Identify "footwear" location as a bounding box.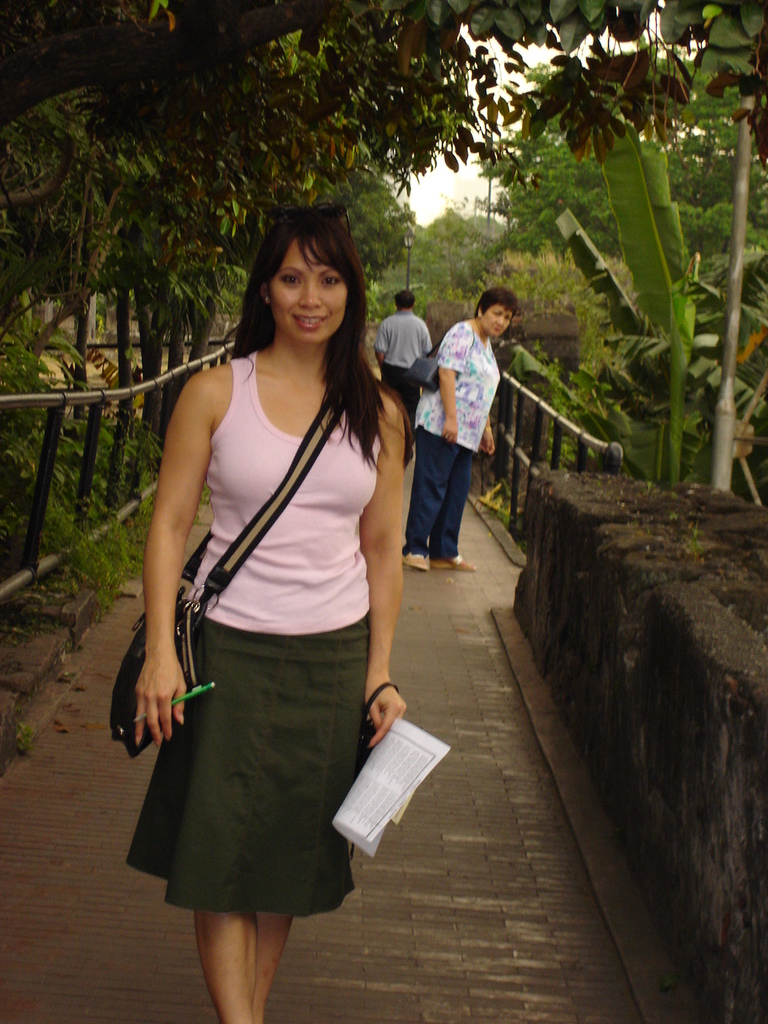
bbox=[396, 542, 430, 575].
